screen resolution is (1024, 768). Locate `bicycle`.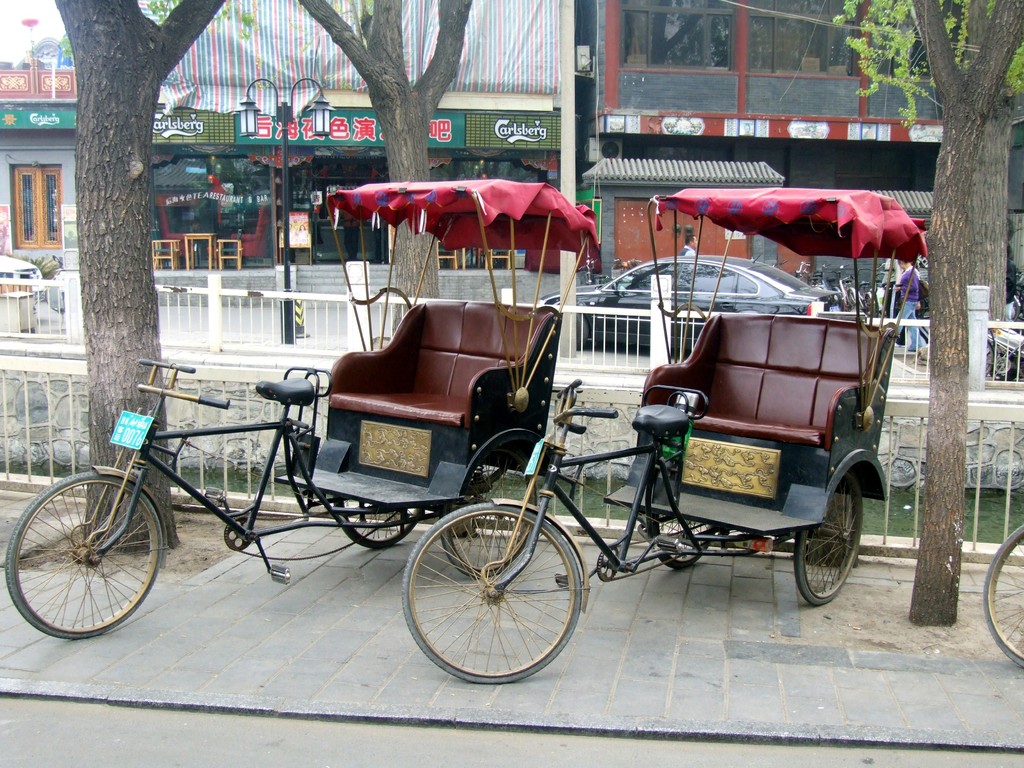
[left=816, top=259, right=848, bottom=311].
